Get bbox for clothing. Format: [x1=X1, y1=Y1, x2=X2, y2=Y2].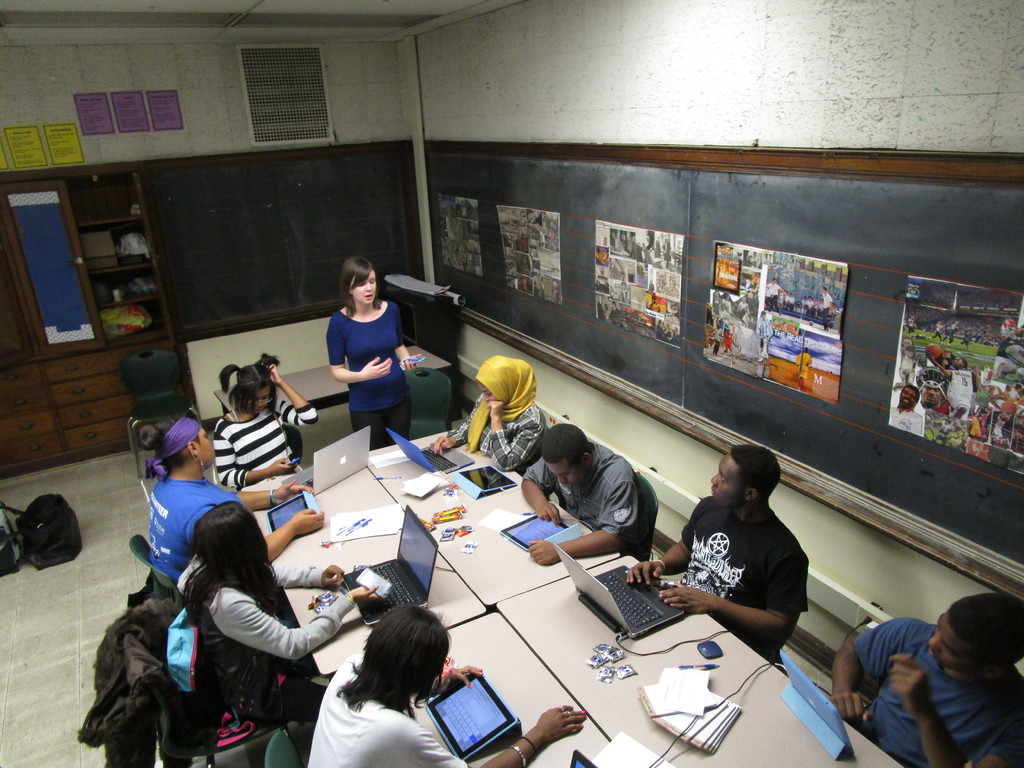
[x1=758, y1=317, x2=777, y2=358].
